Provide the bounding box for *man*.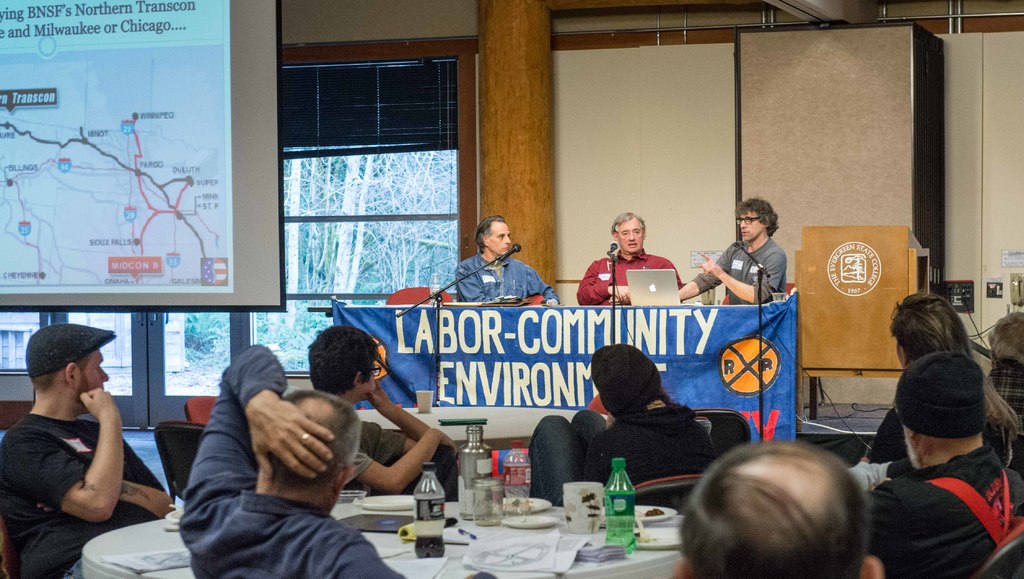
459,210,558,306.
